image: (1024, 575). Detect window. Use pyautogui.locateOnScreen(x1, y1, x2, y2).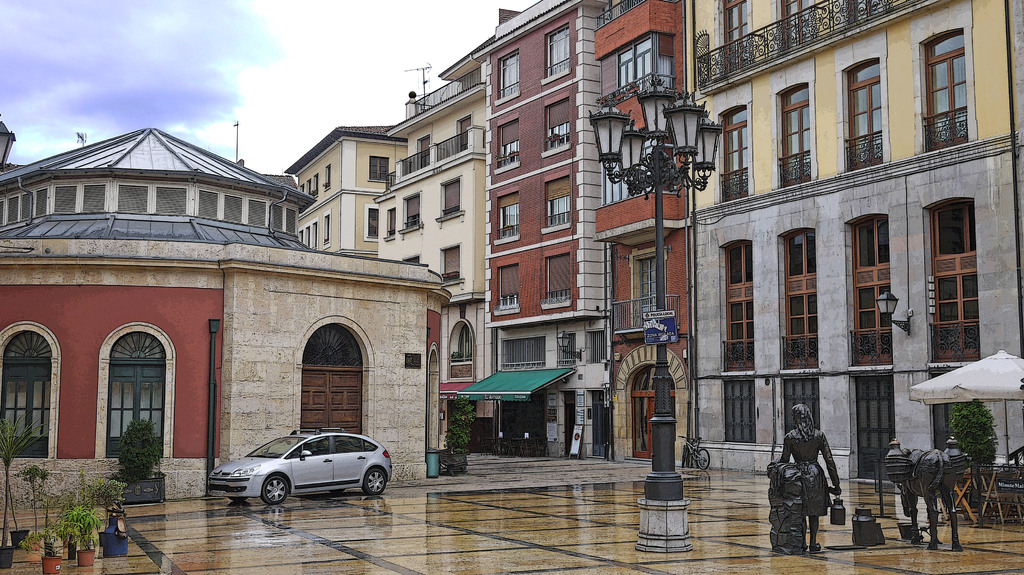
pyautogui.locateOnScreen(544, 173, 572, 231).
